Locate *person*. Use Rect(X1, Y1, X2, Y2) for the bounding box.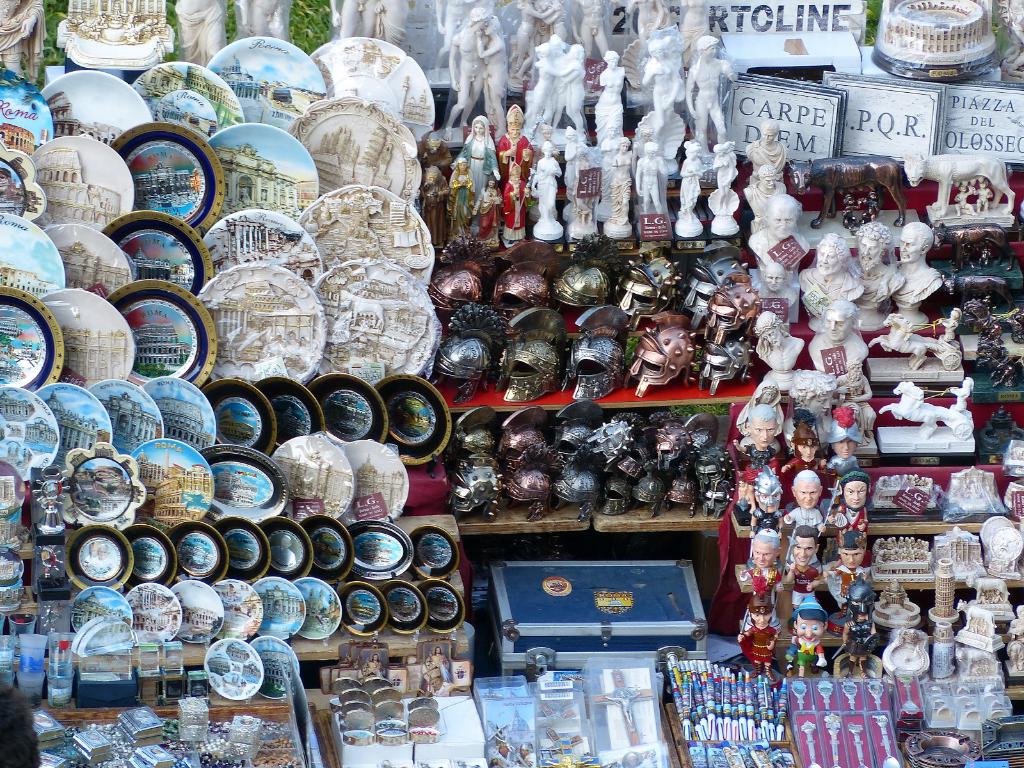
Rect(712, 141, 736, 214).
